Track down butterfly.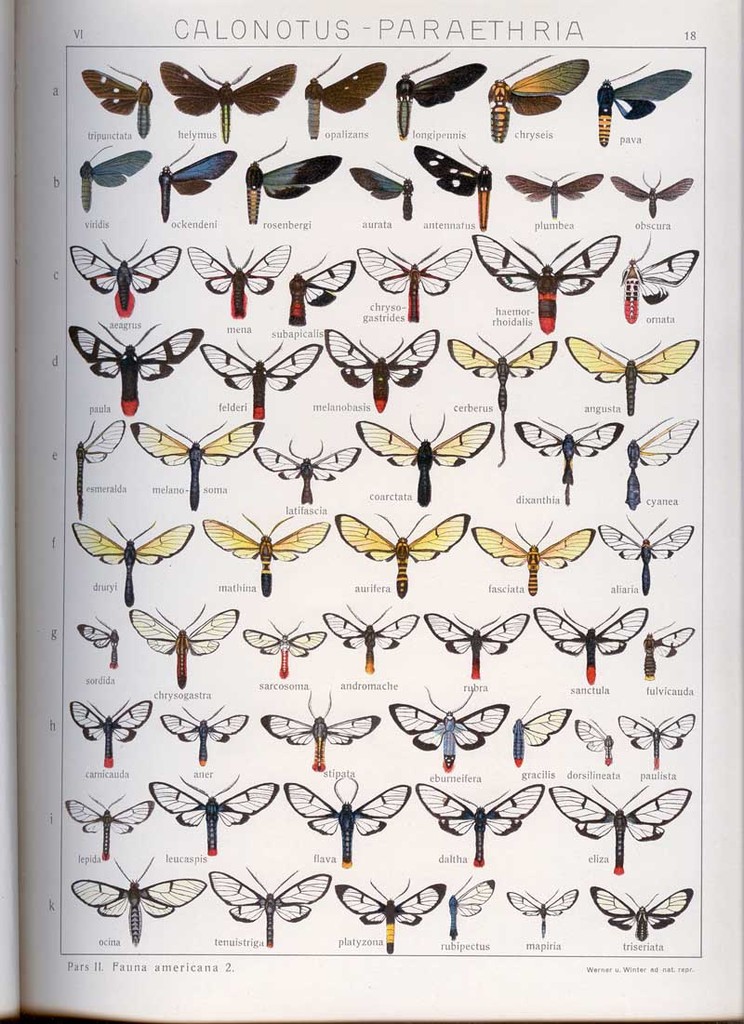
Tracked to detection(448, 333, 558, 462).
